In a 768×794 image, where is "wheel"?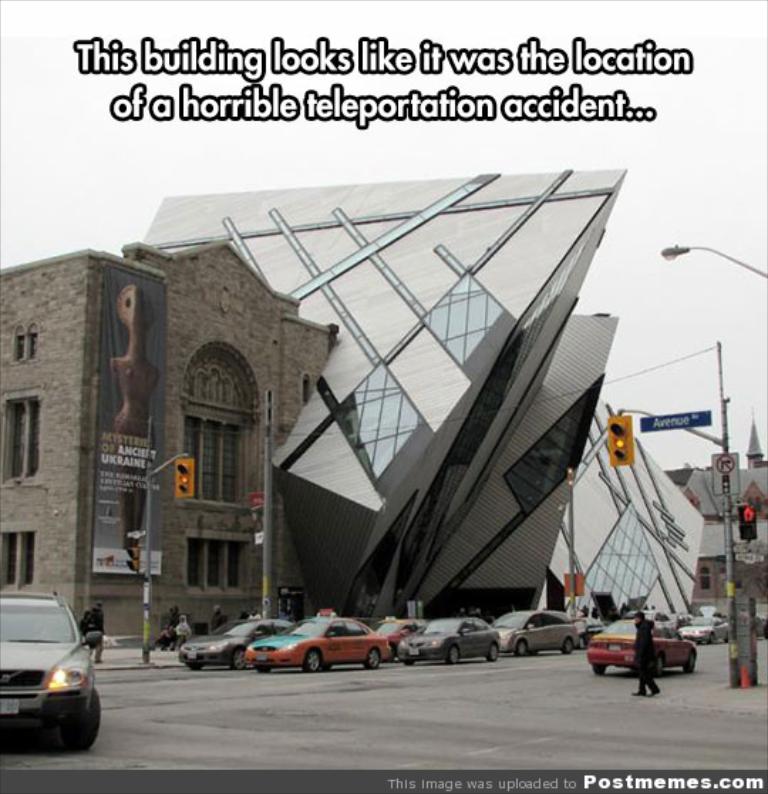
x1=300 y1=647 x2=321 y2=673.
